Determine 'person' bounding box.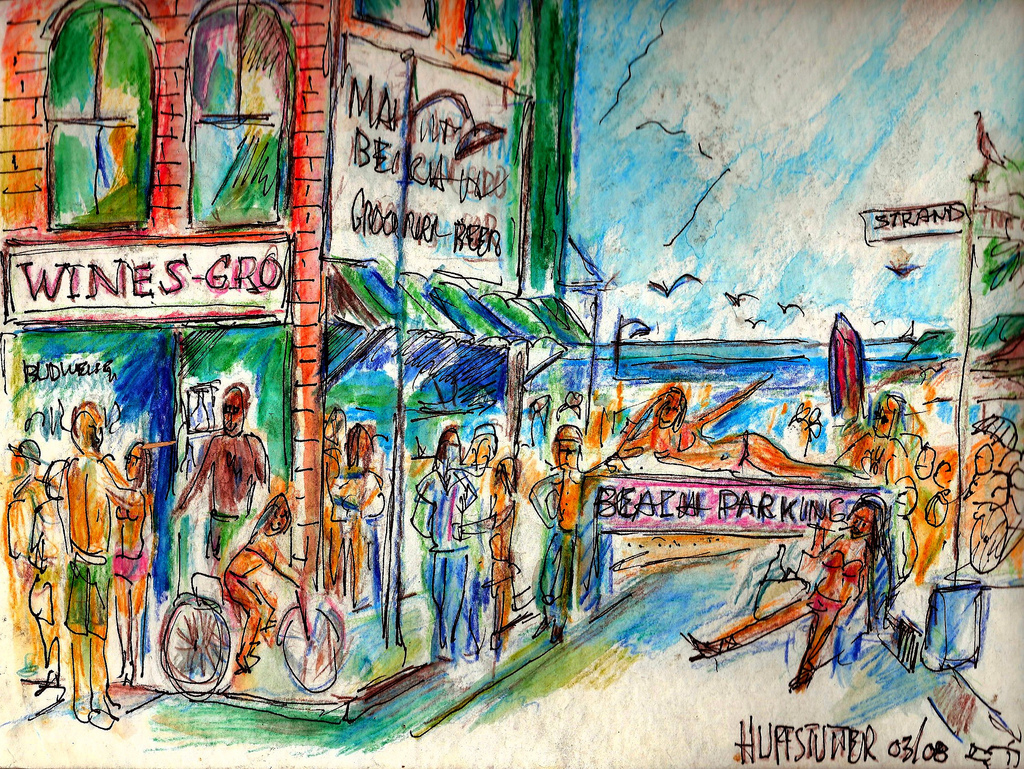
Determined: [164, 389, 280, 568].
